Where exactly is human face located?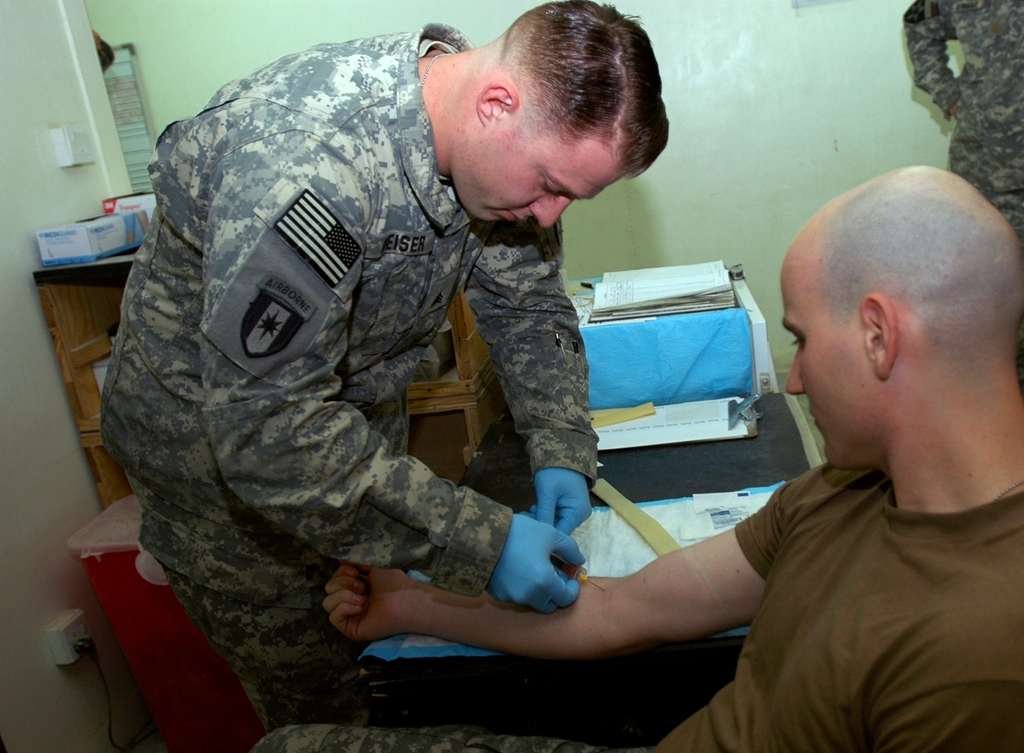
Its bounding box is select_region(464, 118, 617, 230).
